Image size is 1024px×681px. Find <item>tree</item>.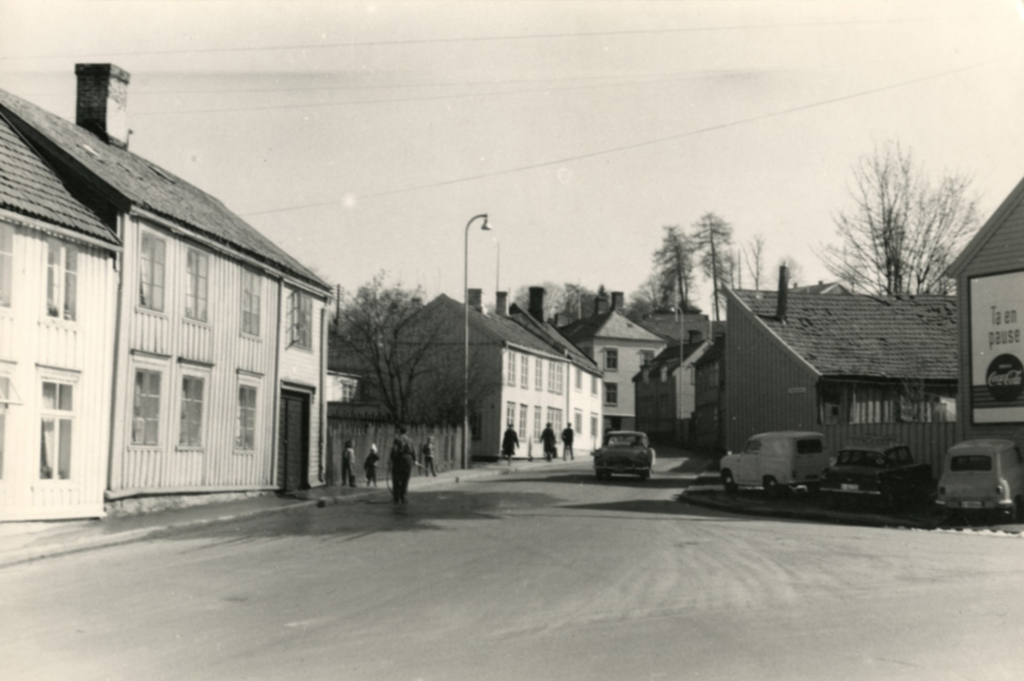
crop(328, 269, 439, 424).
